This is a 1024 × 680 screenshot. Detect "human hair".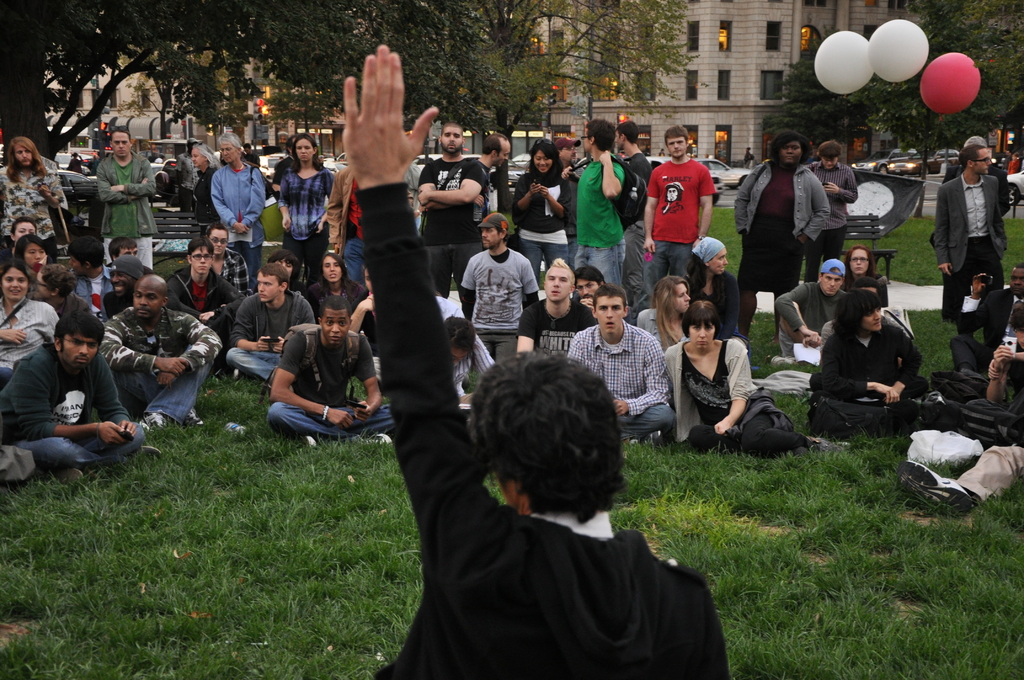
1005:148:1012:152.
